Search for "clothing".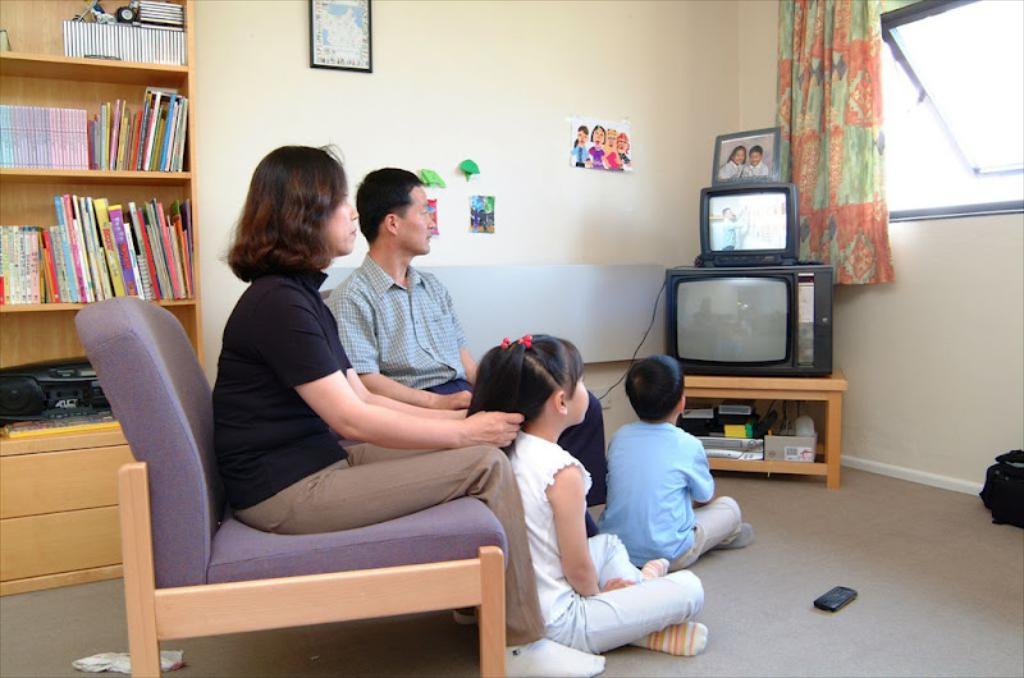
Found at rect(216, 256, 558, 649).
